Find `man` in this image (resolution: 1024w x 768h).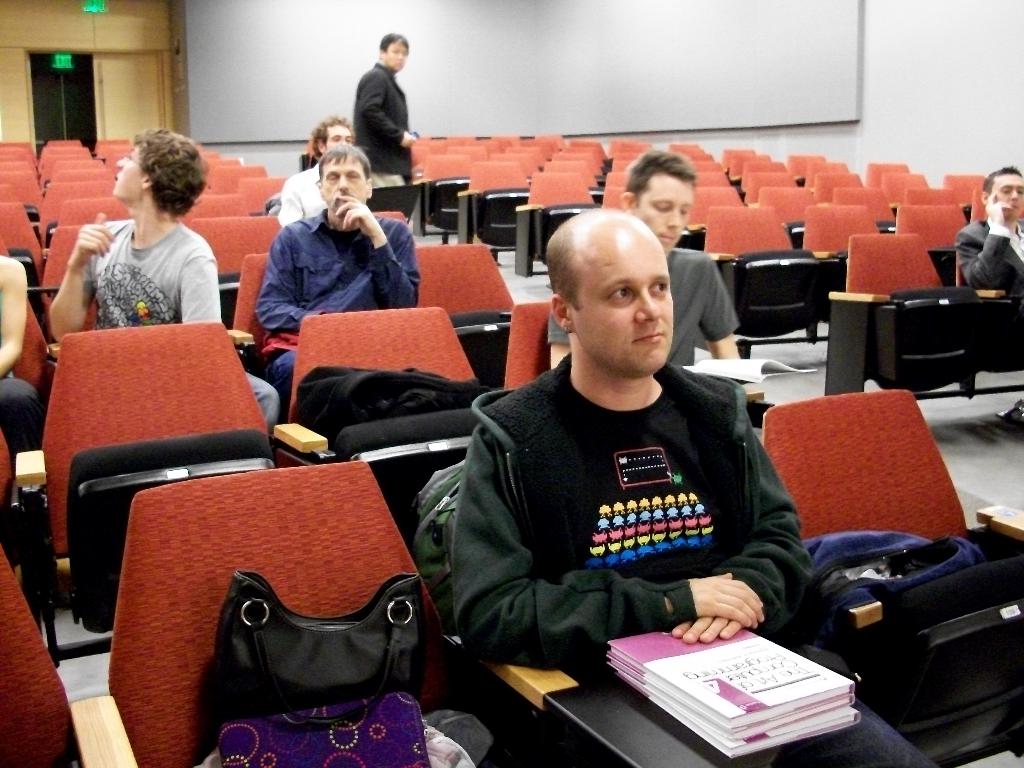
Rect(353, 22, 426, 187).
